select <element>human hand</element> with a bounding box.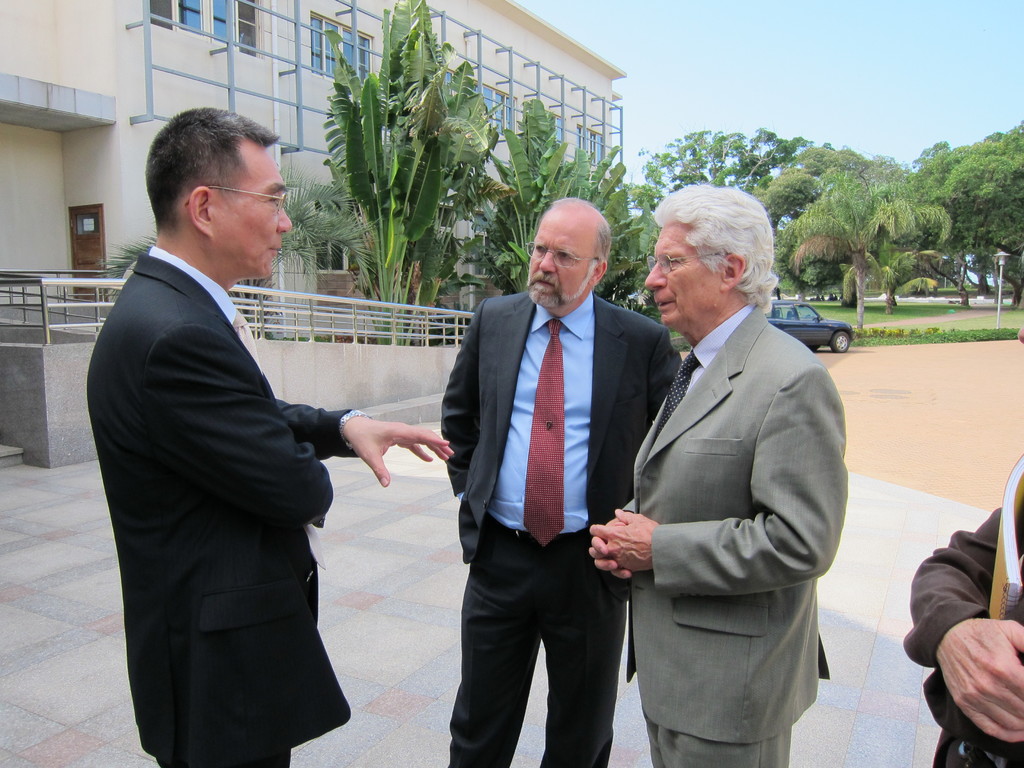
pyautogui.locateOnScreen(932, 620, 1023, 744).
